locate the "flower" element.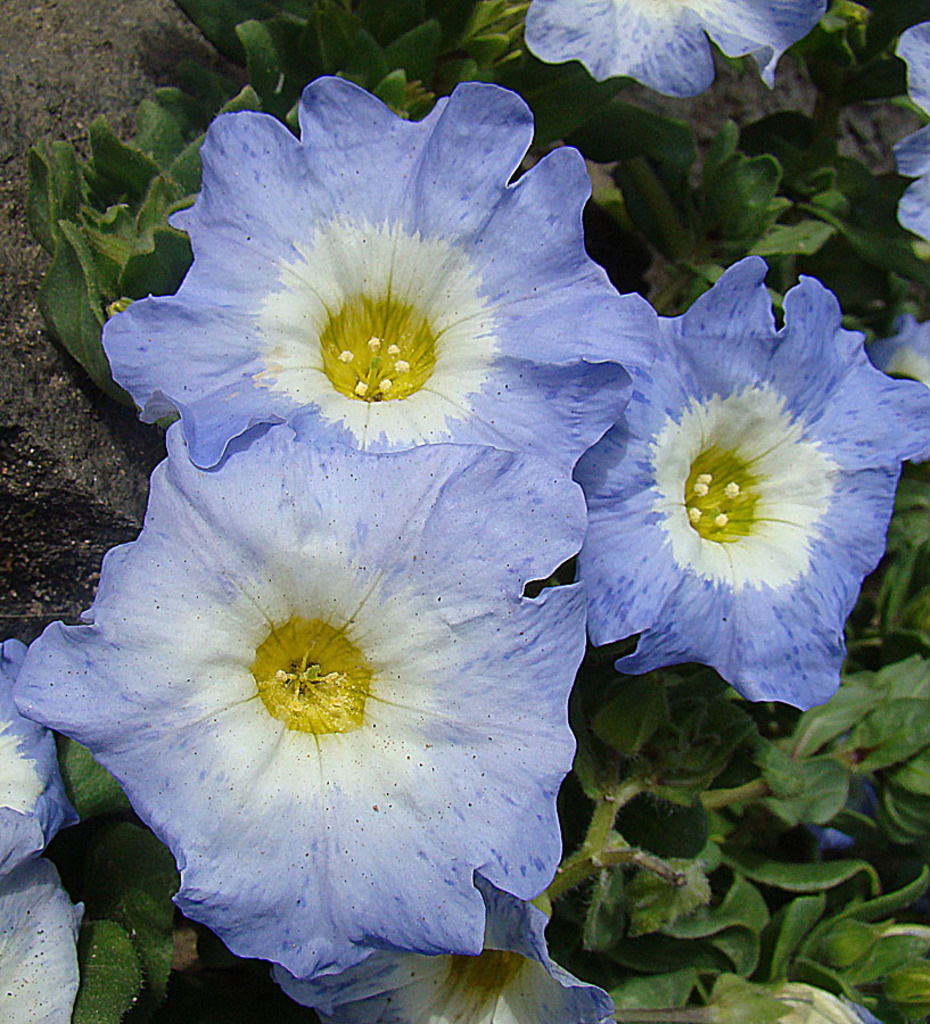
Element bbox: {"x1": 571, "y1": 253, "x2": 929, "y2": 712}.
